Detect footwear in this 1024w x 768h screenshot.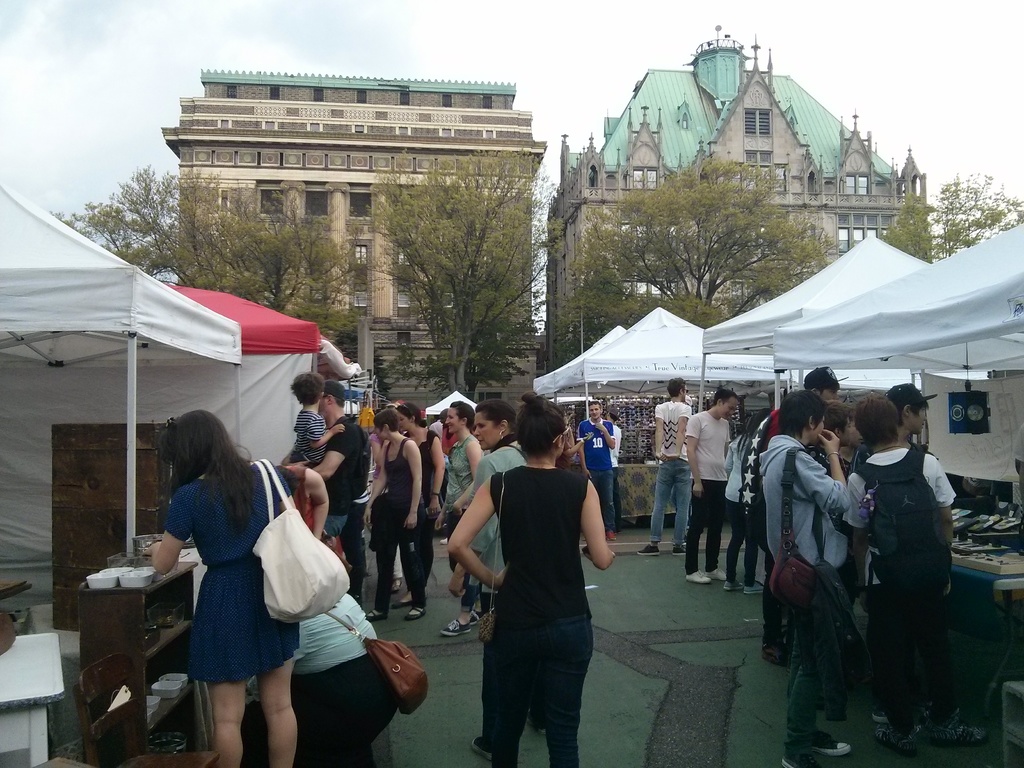
Detection: locate(474, 733, 511, 767).
